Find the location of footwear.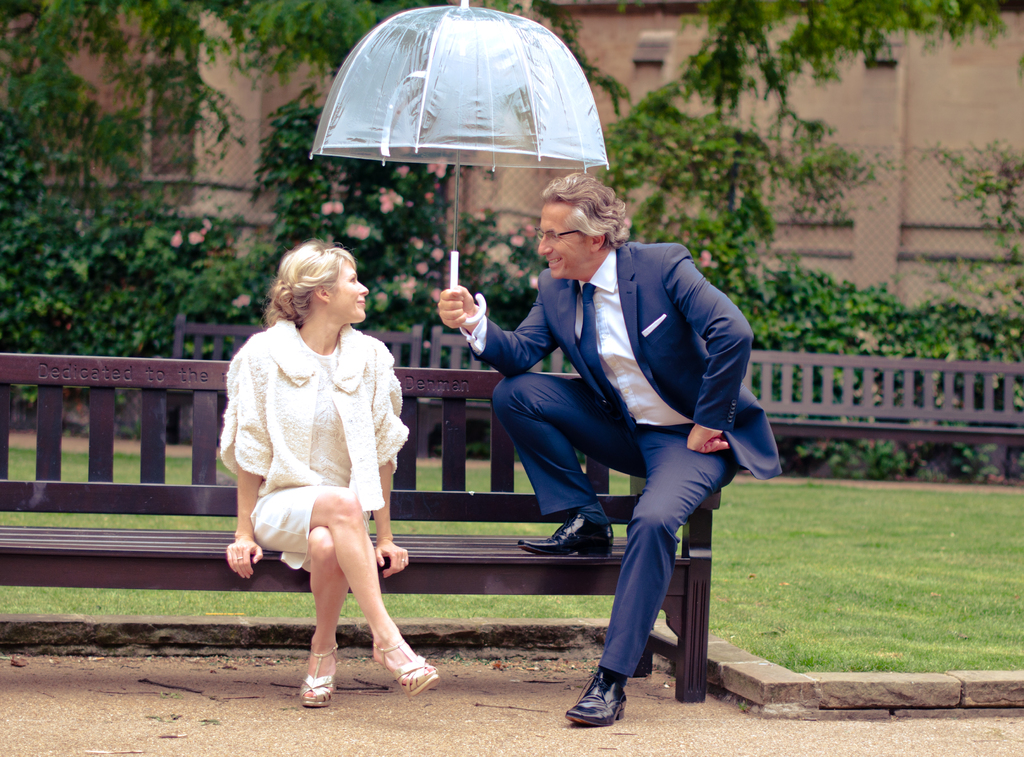
Location: bbox=[562, 668, 623, 724].
